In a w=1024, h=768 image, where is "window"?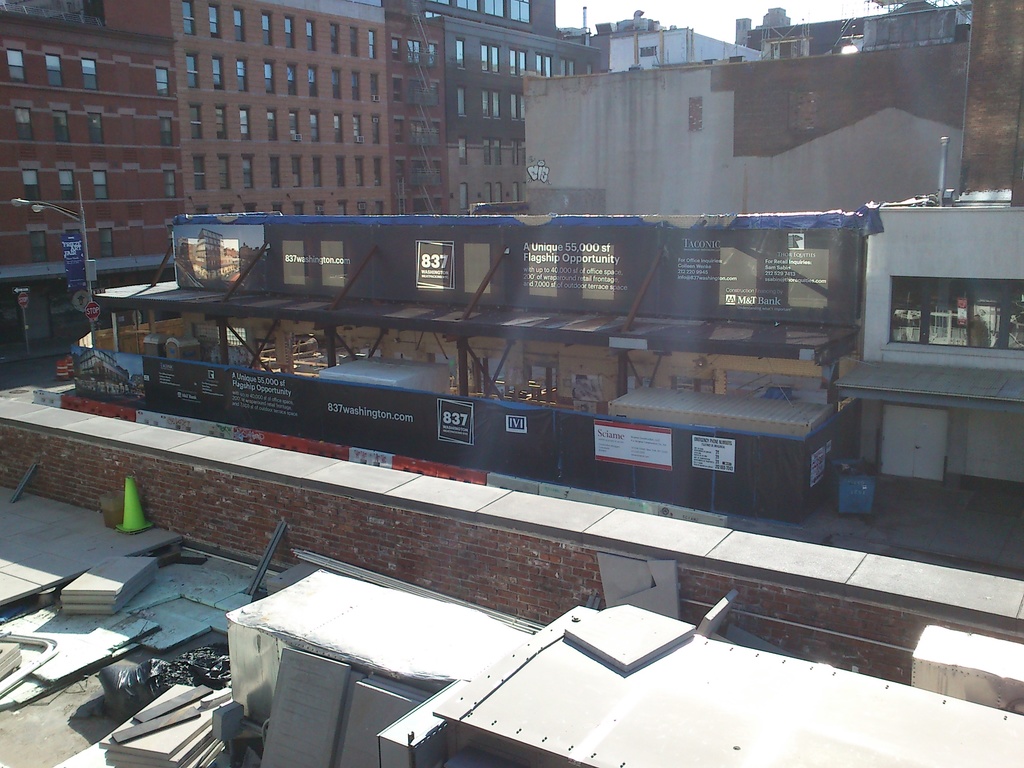
BBox(460, 182, 473, 211).
